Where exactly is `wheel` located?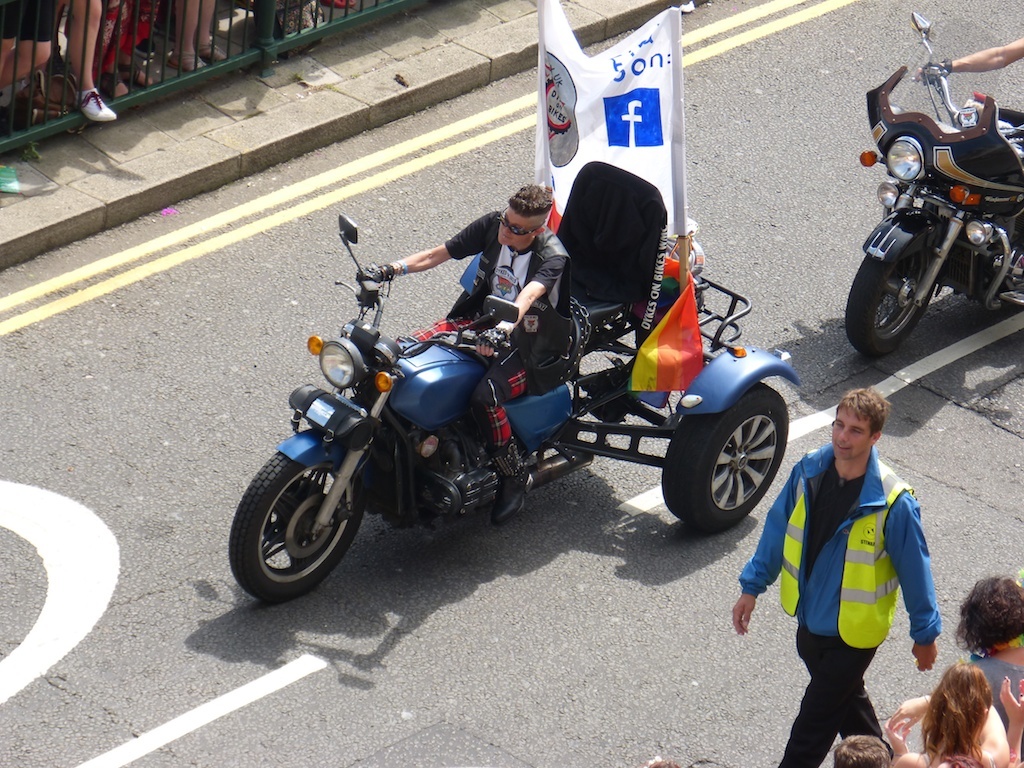
Its bounding box is x1=658, y1=381, x2=789, y2=534.
